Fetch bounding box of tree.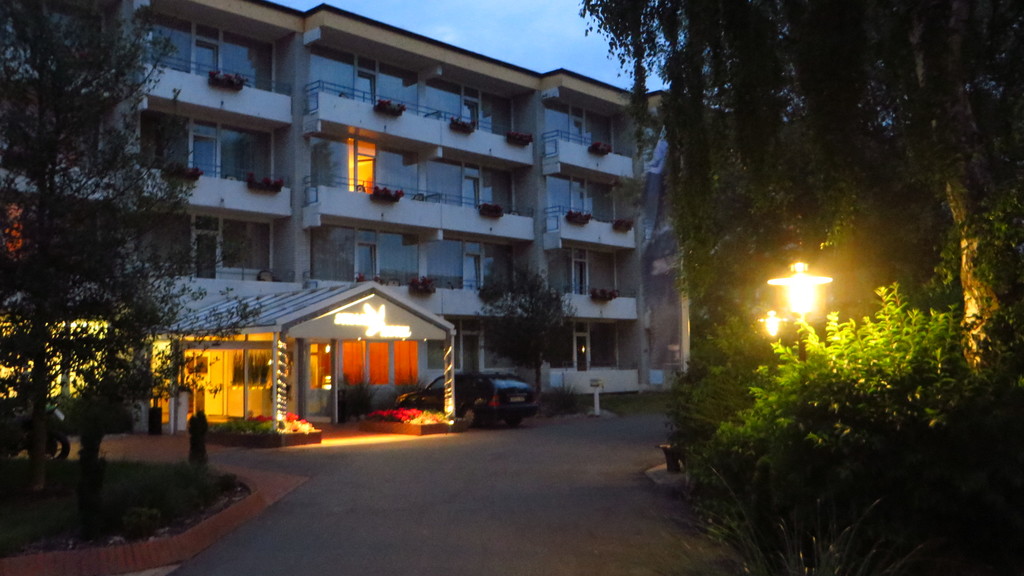
Bbox: crop(16, 13, 194, 472).
